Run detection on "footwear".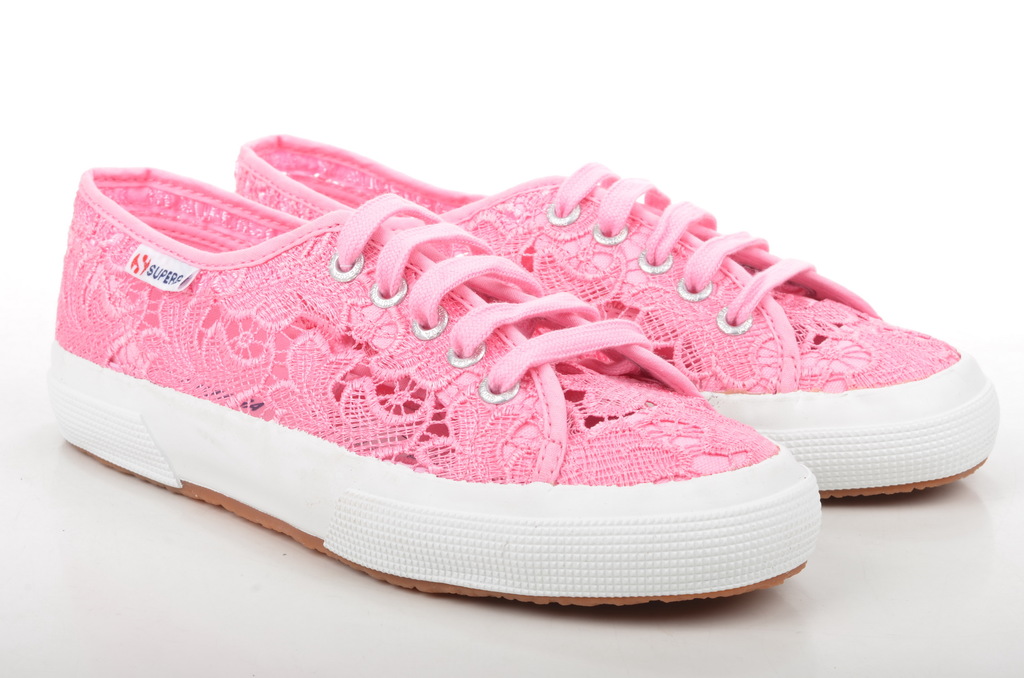
Result: [x1=230, y1=131, x2=989, y2=504].
